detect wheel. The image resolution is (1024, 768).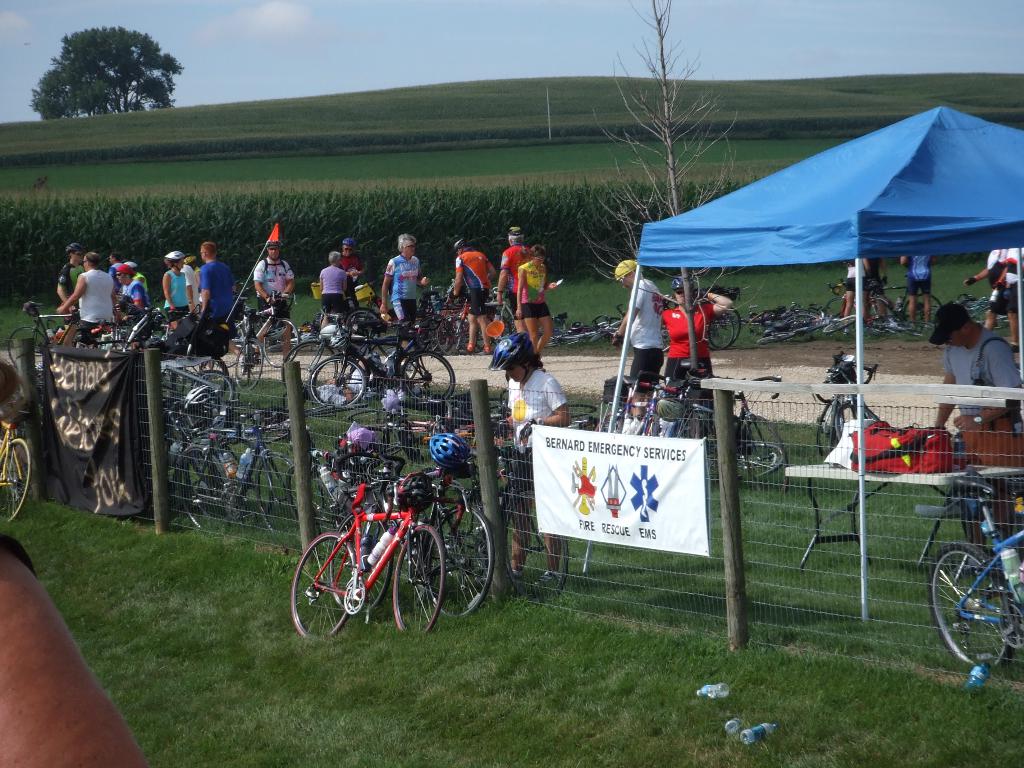
756, 334, 793, 345.
